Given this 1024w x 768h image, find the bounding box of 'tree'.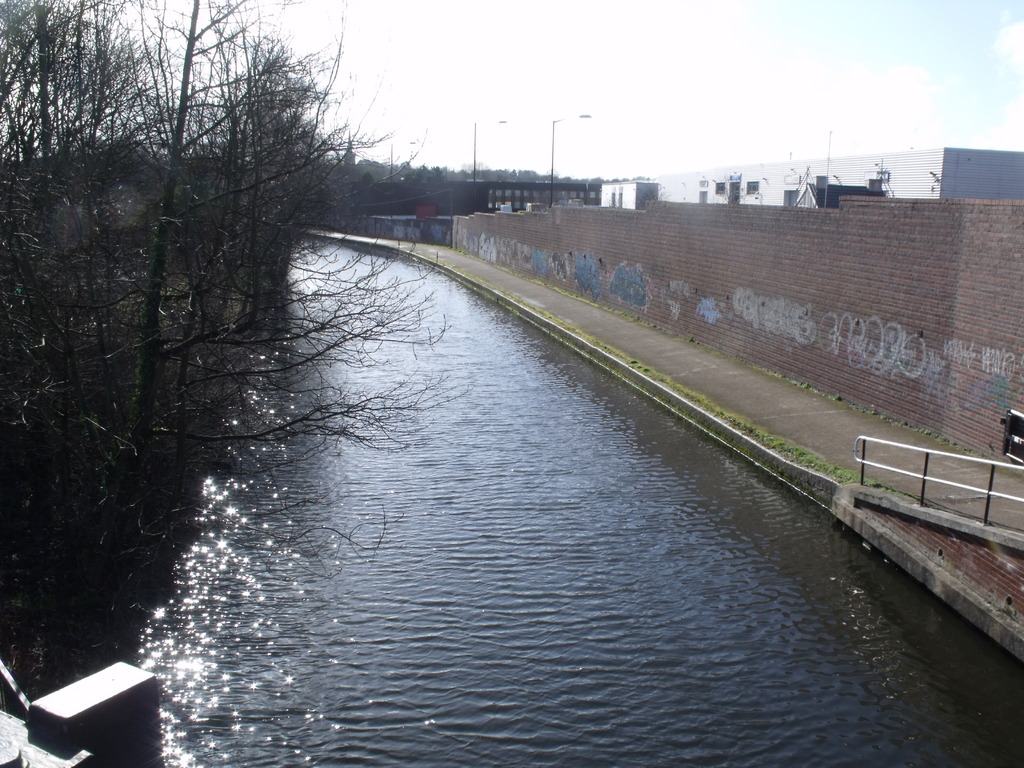
pyautogui.locateOnScreen(399, 161, 457, 191).
